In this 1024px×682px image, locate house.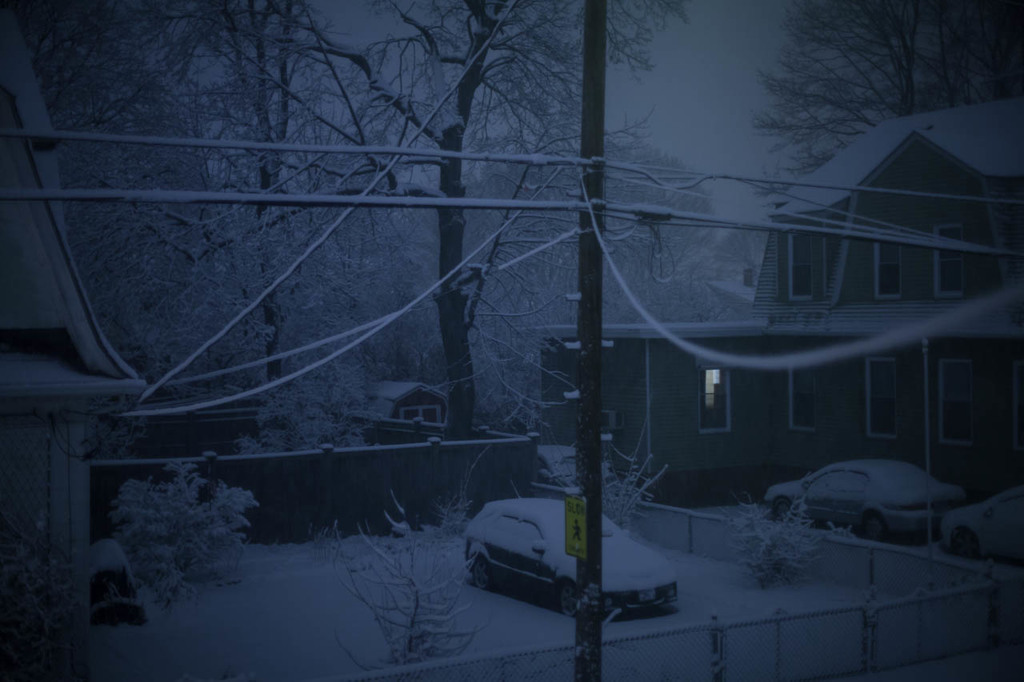
Bounding box: pyautogui.locateOnScreen(0, 0, 147, 681).
